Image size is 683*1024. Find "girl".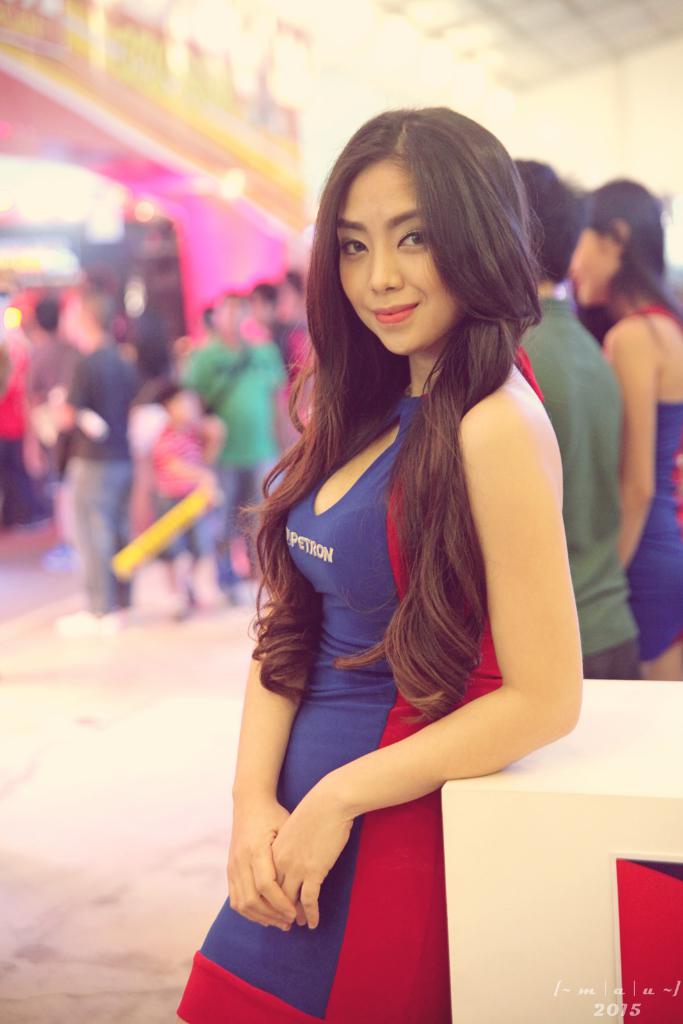
(x1=169, y1=102, x2=589, y2=1023).
